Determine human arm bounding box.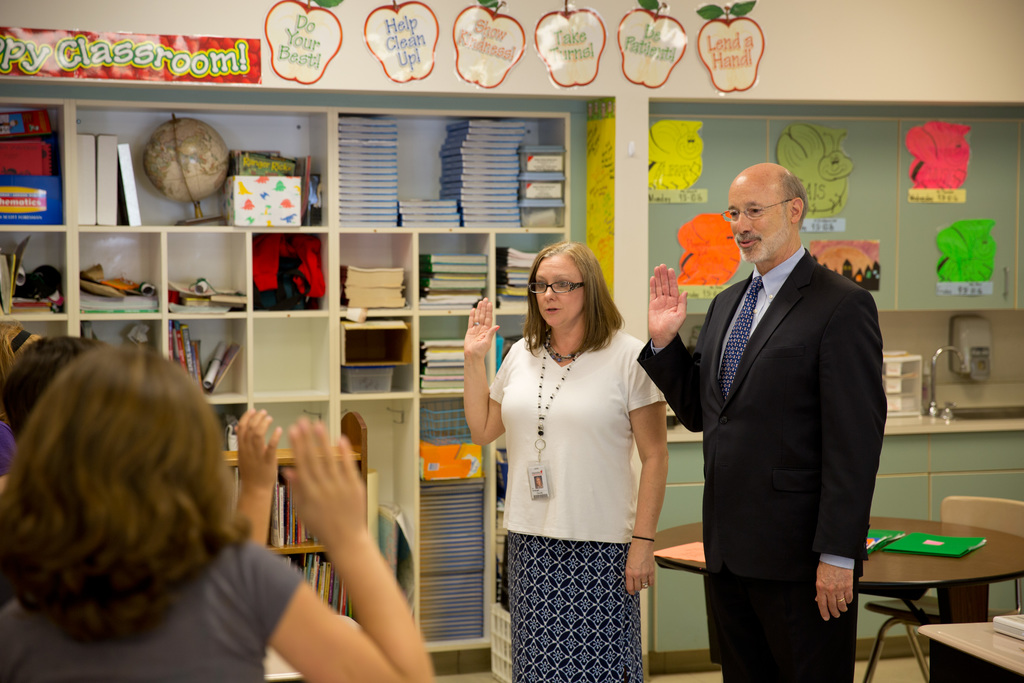
Determined: 815, 287, 893, 626.
